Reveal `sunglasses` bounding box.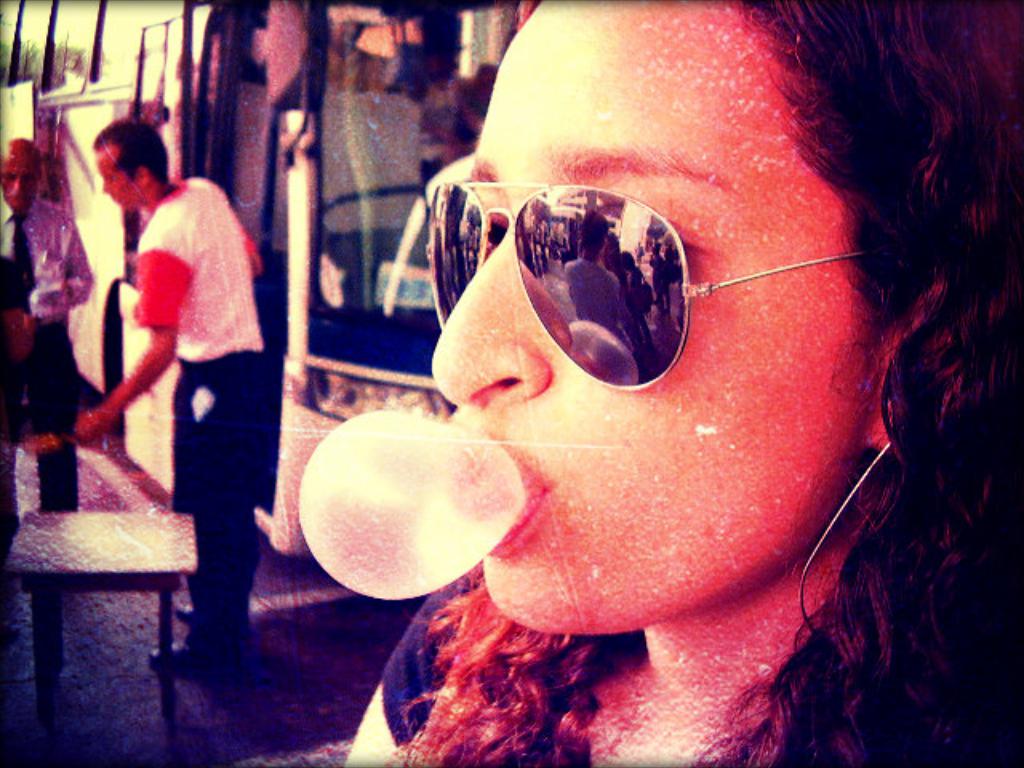
Revealed: [x1=429, y1=186, x2=866, y2=392].
